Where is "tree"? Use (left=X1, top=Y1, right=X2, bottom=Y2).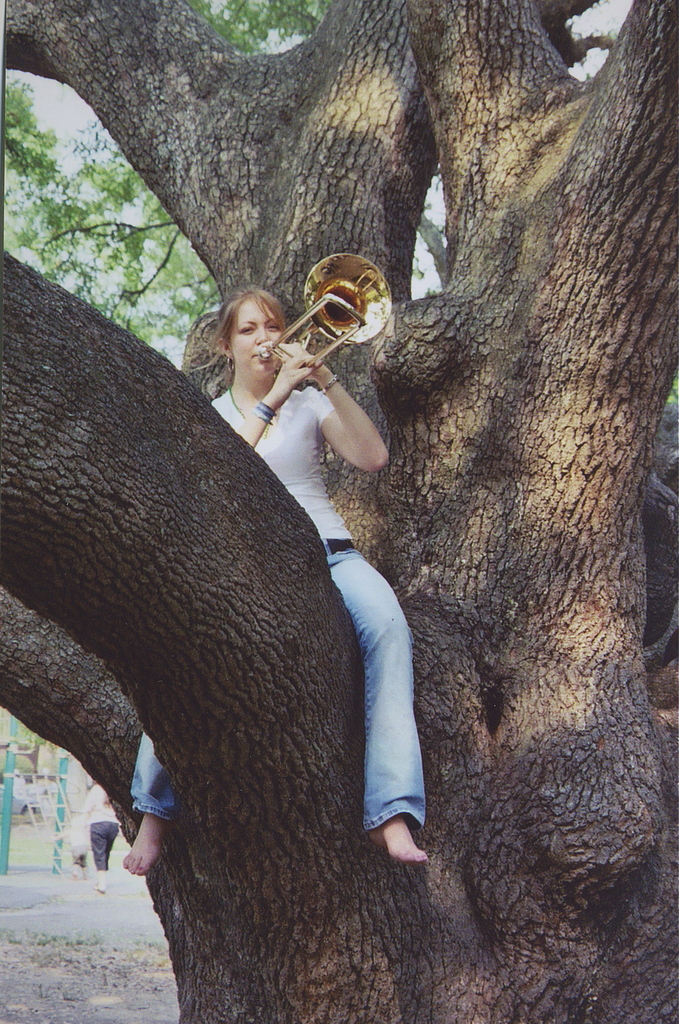
(left=0, top=0, right=678, bottom=1023).
